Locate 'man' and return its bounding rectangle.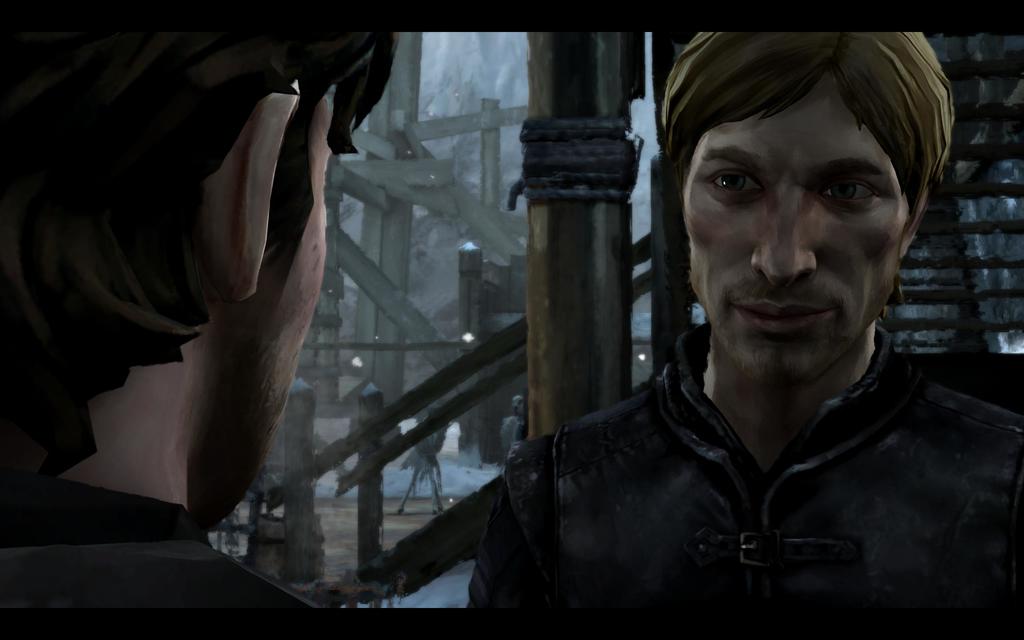
bbox=(422, 45, 1016, 609).
